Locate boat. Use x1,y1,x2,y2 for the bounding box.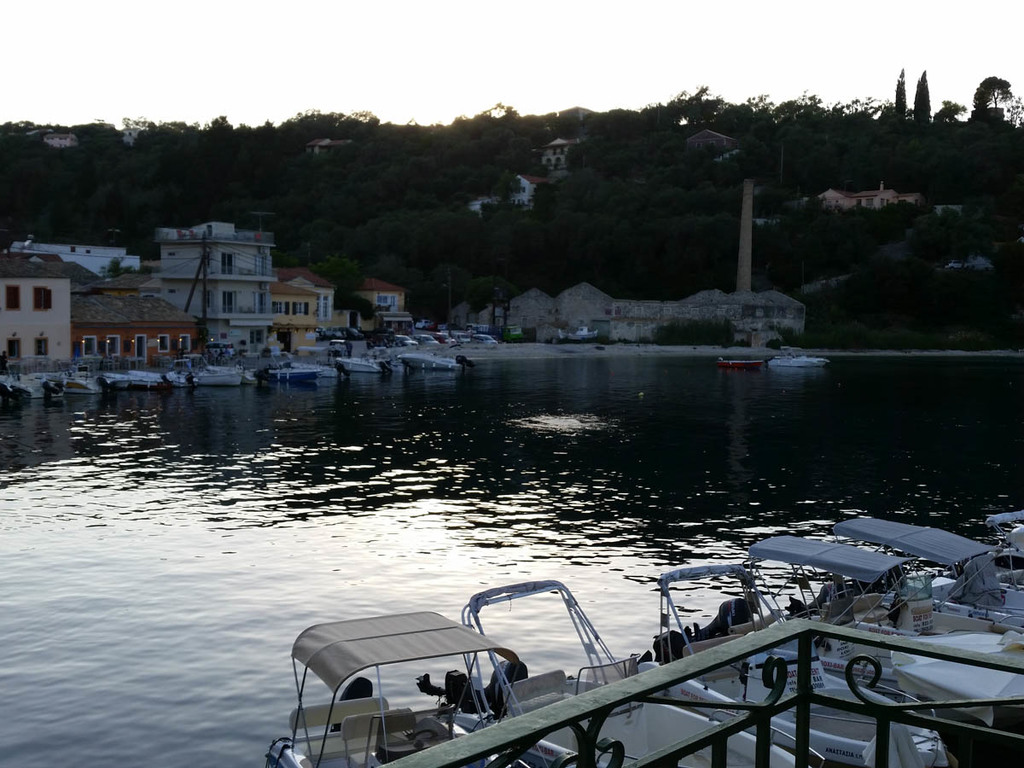
823,512,1023,629.
